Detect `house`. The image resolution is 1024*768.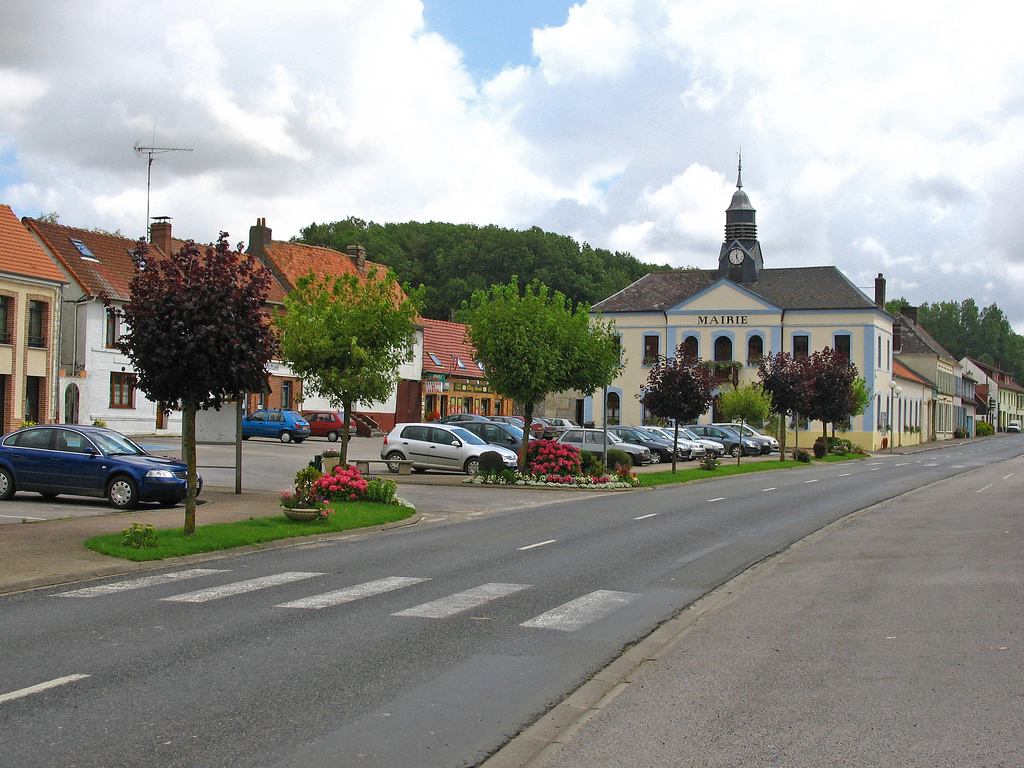
0:203:65:435.
